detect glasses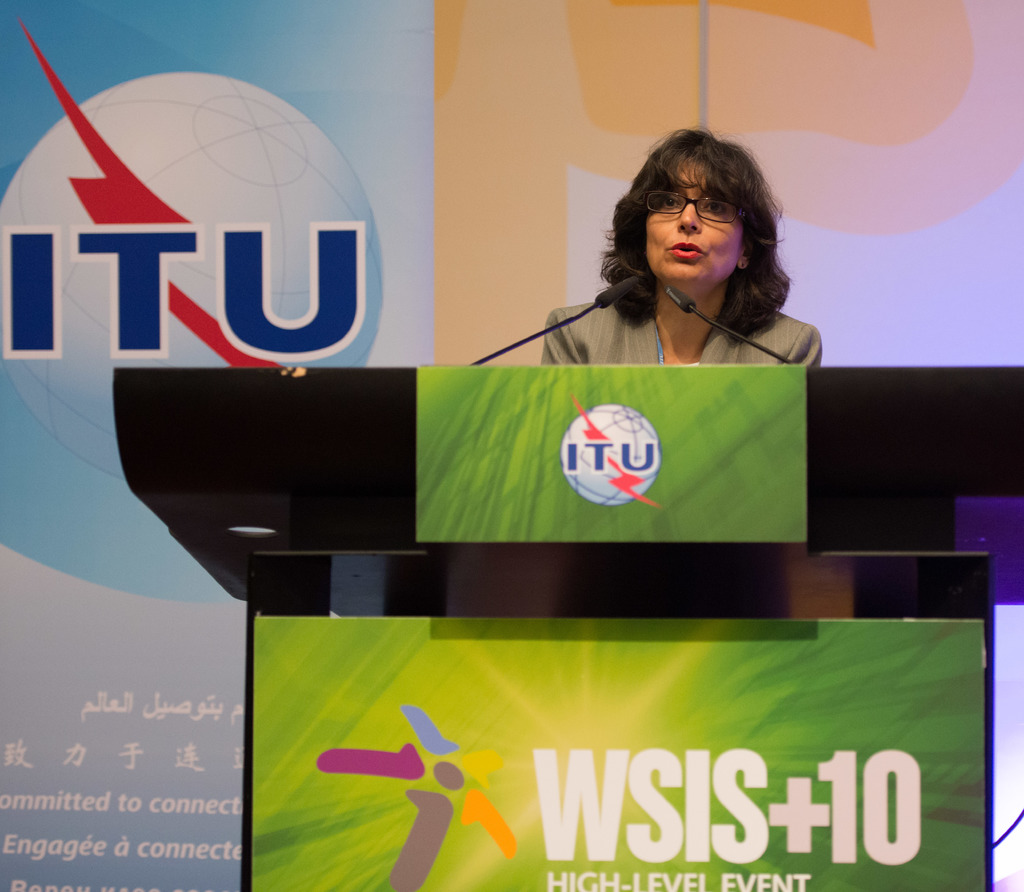
639, 185, 748, 226
